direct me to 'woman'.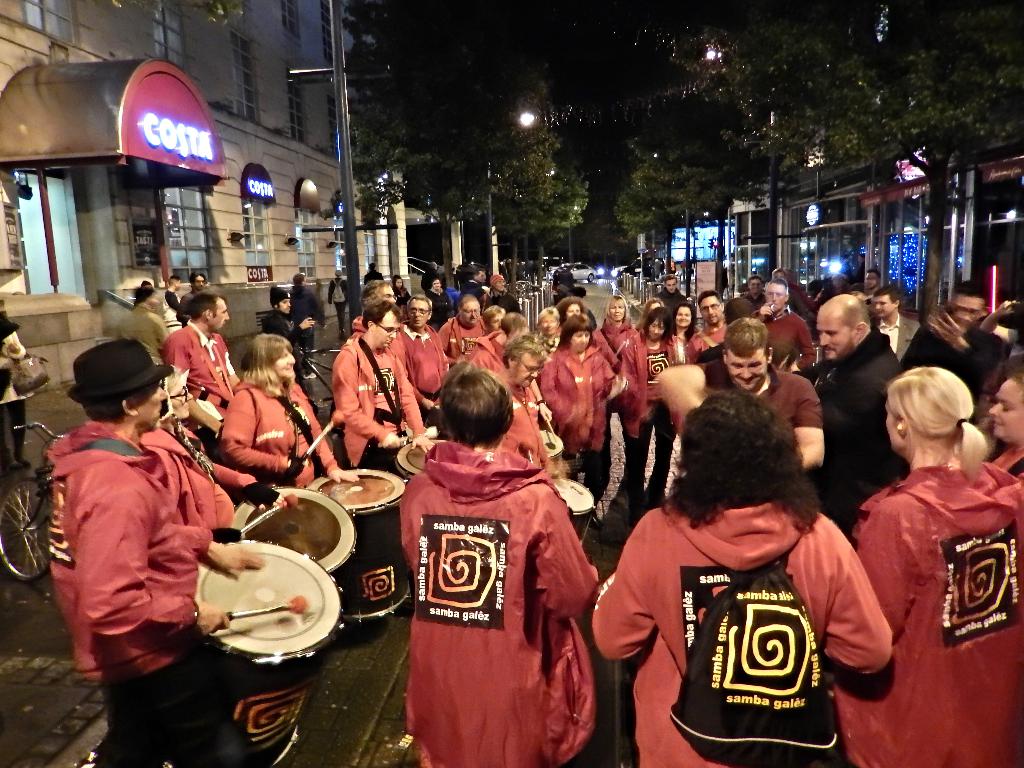
Direction: pyautogui.locateOnScreen(440, 296, 486, 372).
